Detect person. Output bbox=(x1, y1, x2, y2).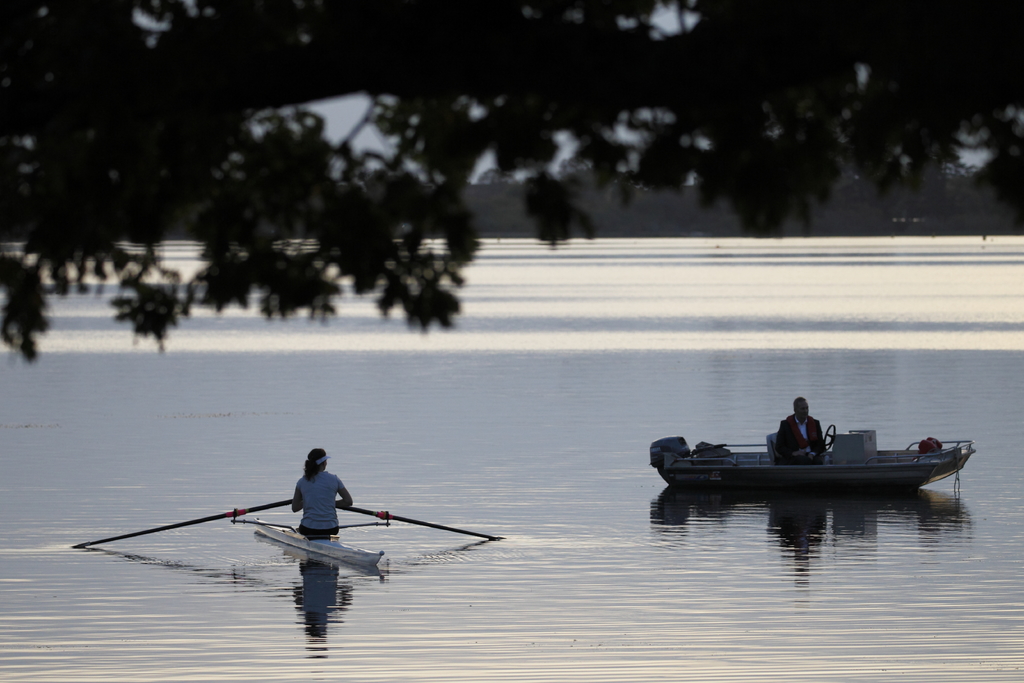
bbox=(772, 397, 822, 461).
